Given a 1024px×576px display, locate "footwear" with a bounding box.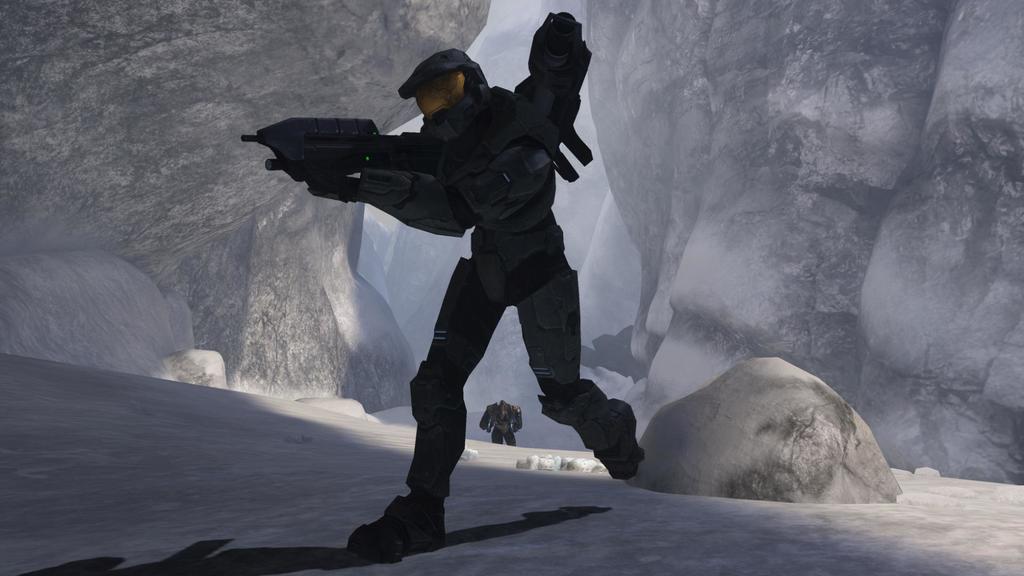
Located: rect(345, 476, 447, 558).
